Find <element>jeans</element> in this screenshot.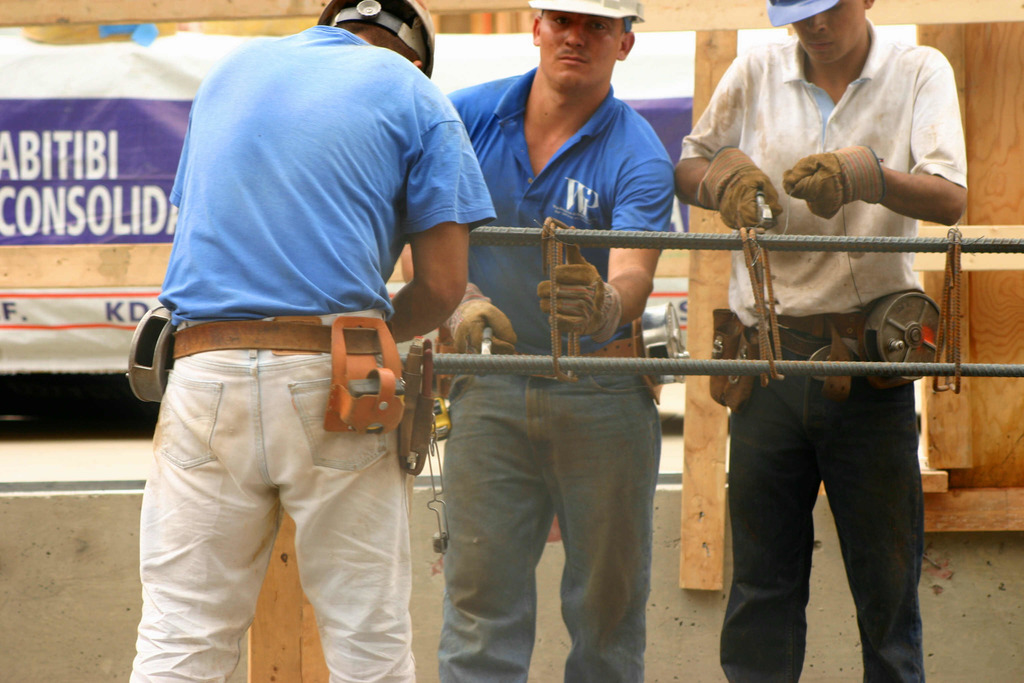
The bounding box for <element>jeans</element> is Rect(719, 322, 926, 682).
